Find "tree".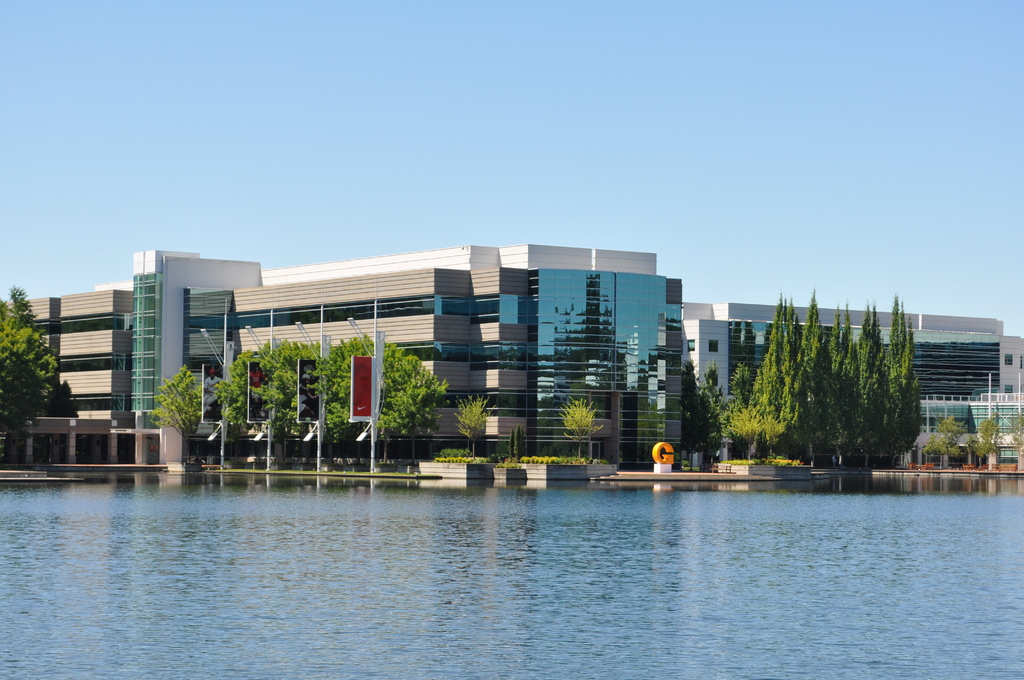
[860,305,886,456].
